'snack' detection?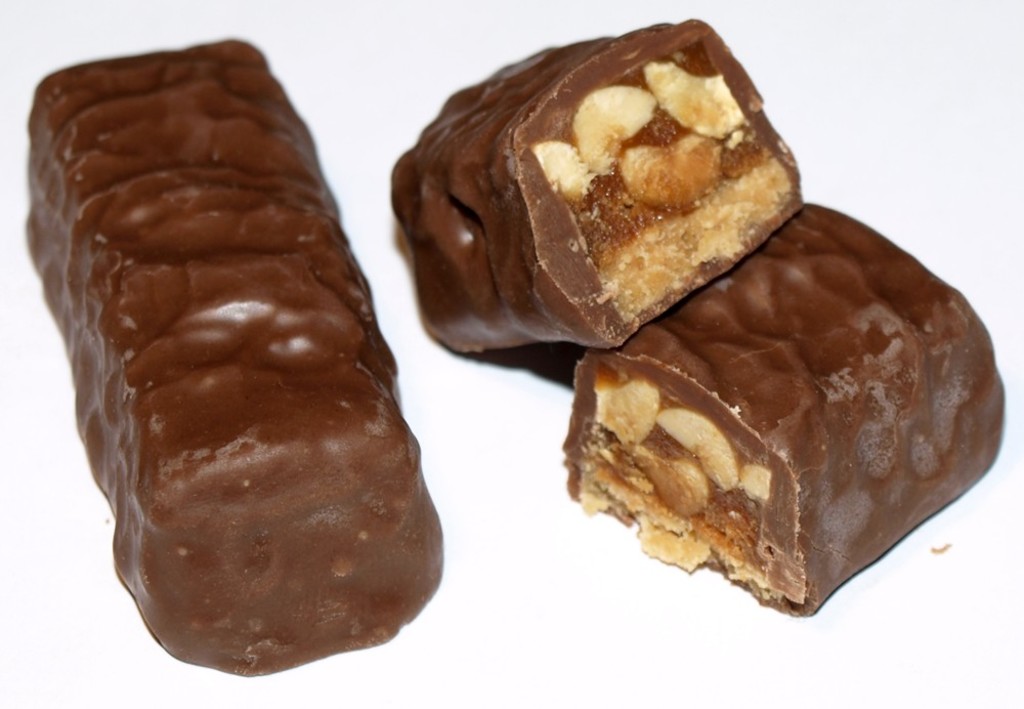
x1=393 y1=20 x2=808 y2=359
